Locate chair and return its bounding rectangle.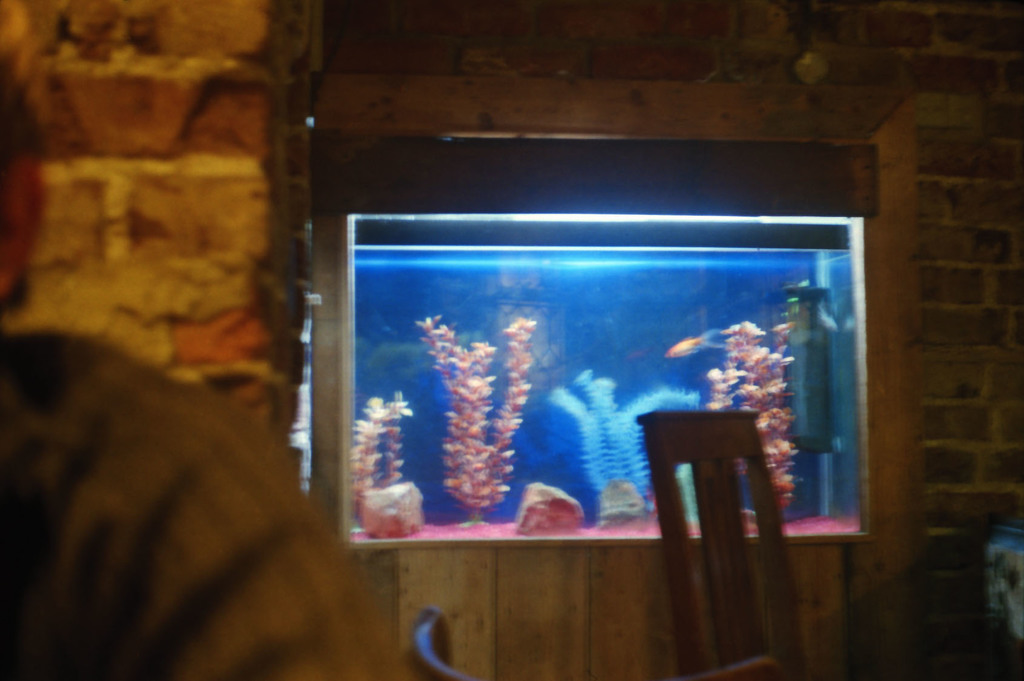
403 607 468 680.
